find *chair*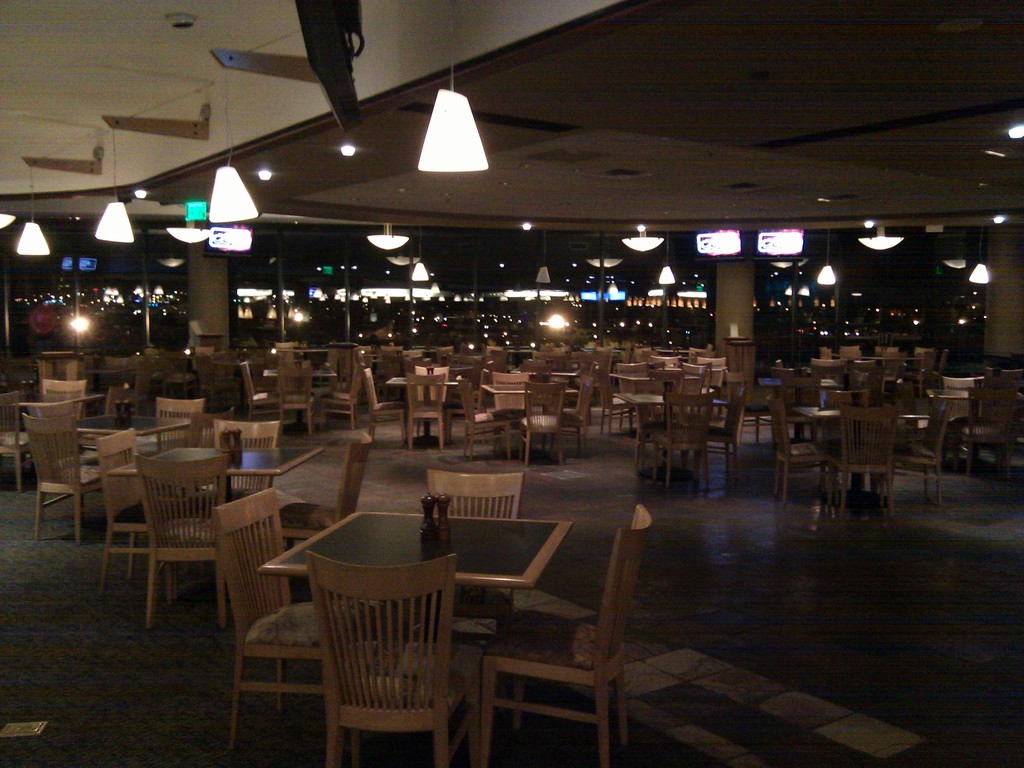
<region>961, 388, 1019, 484</region>
